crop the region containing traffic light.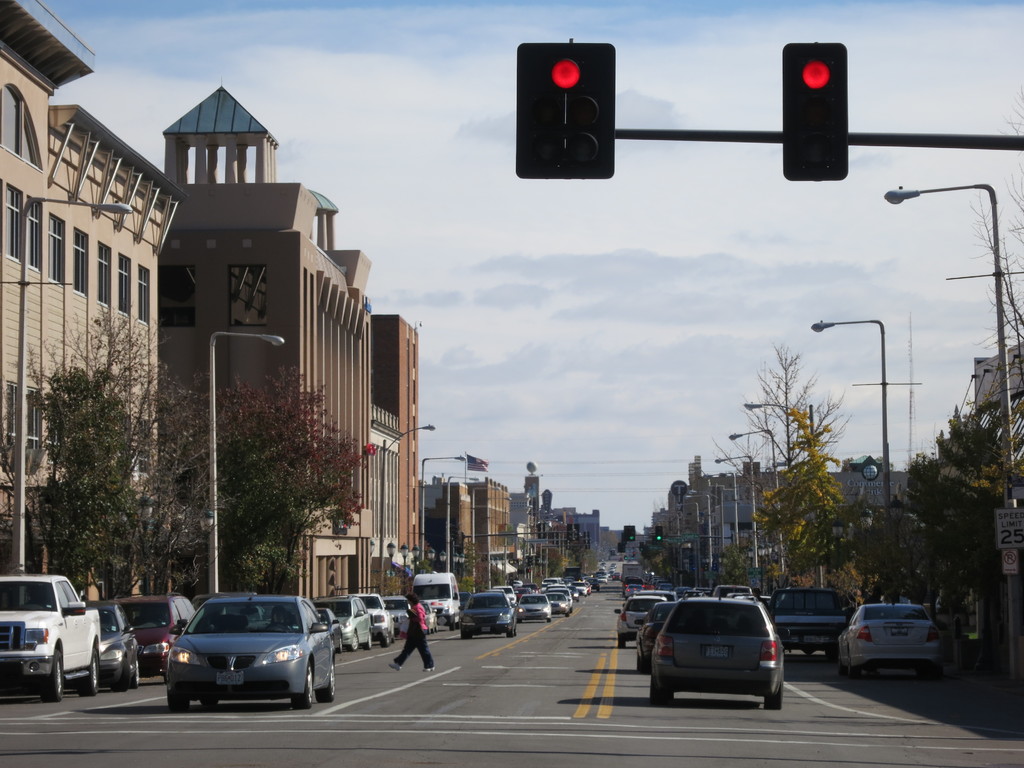
Crop region: box(655, 525, 664, 541).
